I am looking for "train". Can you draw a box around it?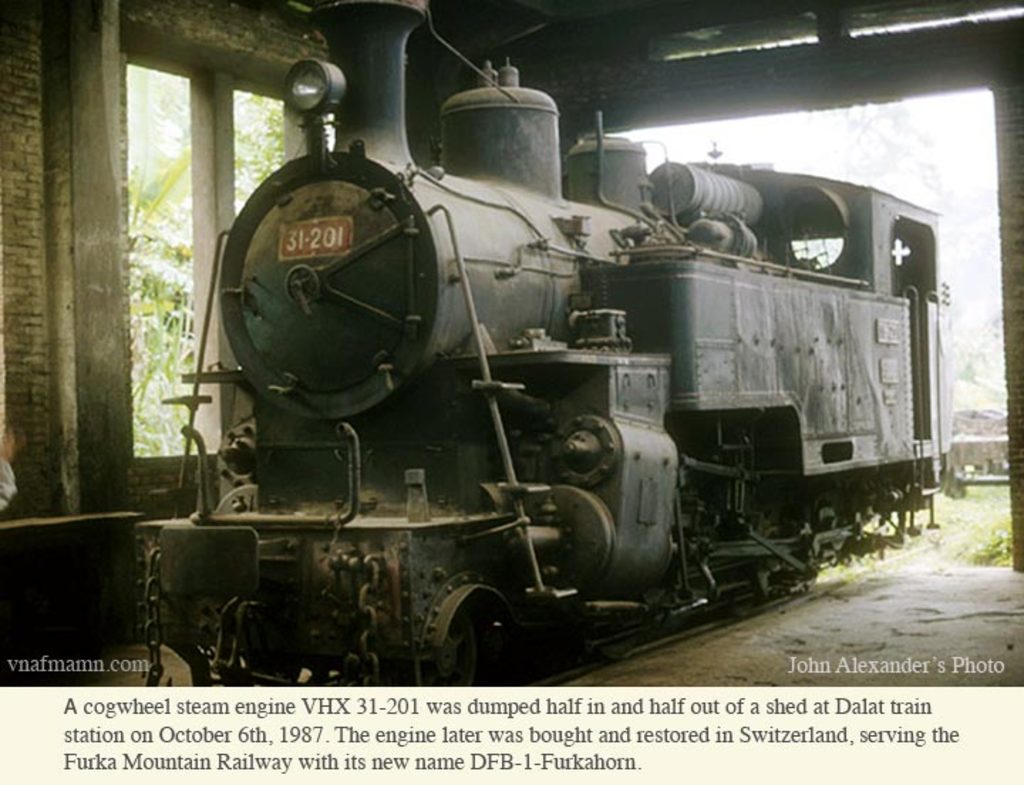
Sure, the bounding box is (left=135, top=1, right=943, bottom=690).
